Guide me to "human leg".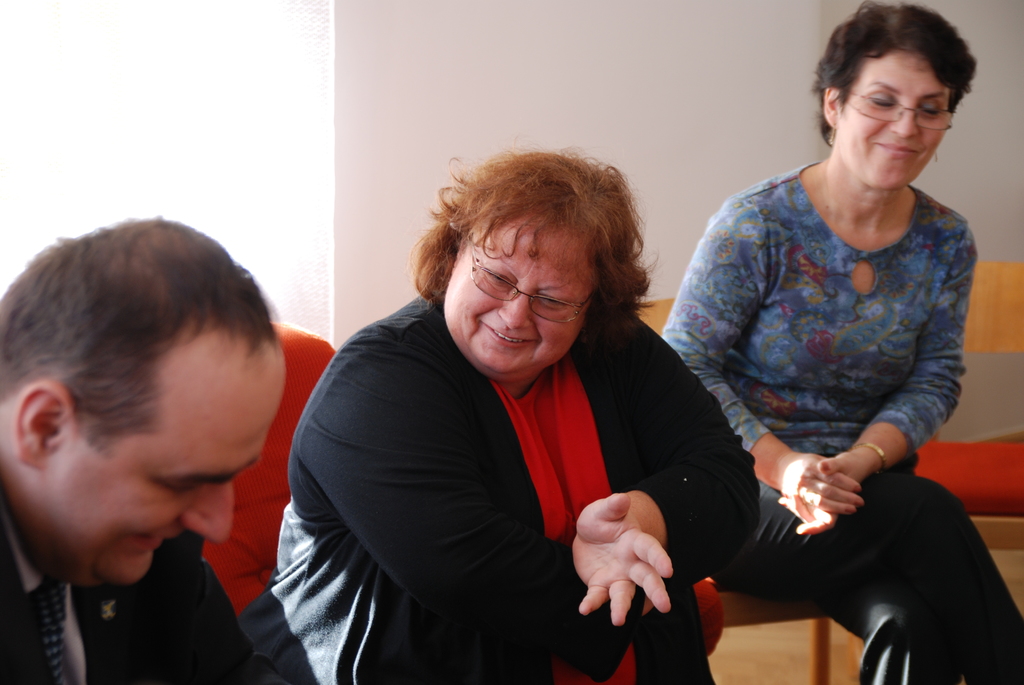
Guidance: (812,583,963,684).
